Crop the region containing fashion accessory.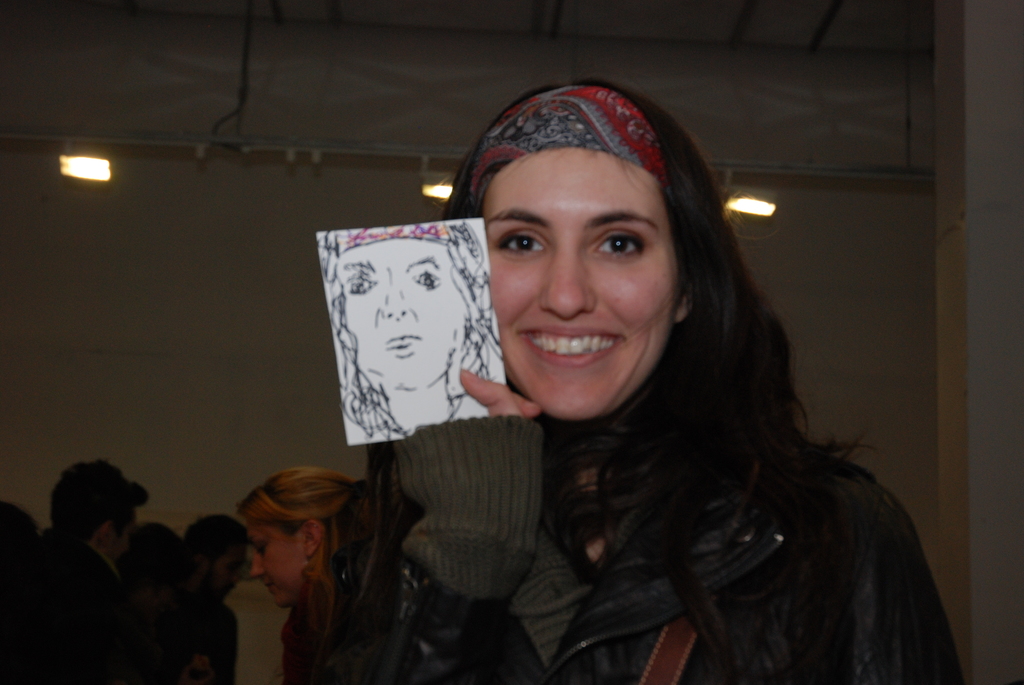
Crop region: l=637, t=457, r=762, b=684.
